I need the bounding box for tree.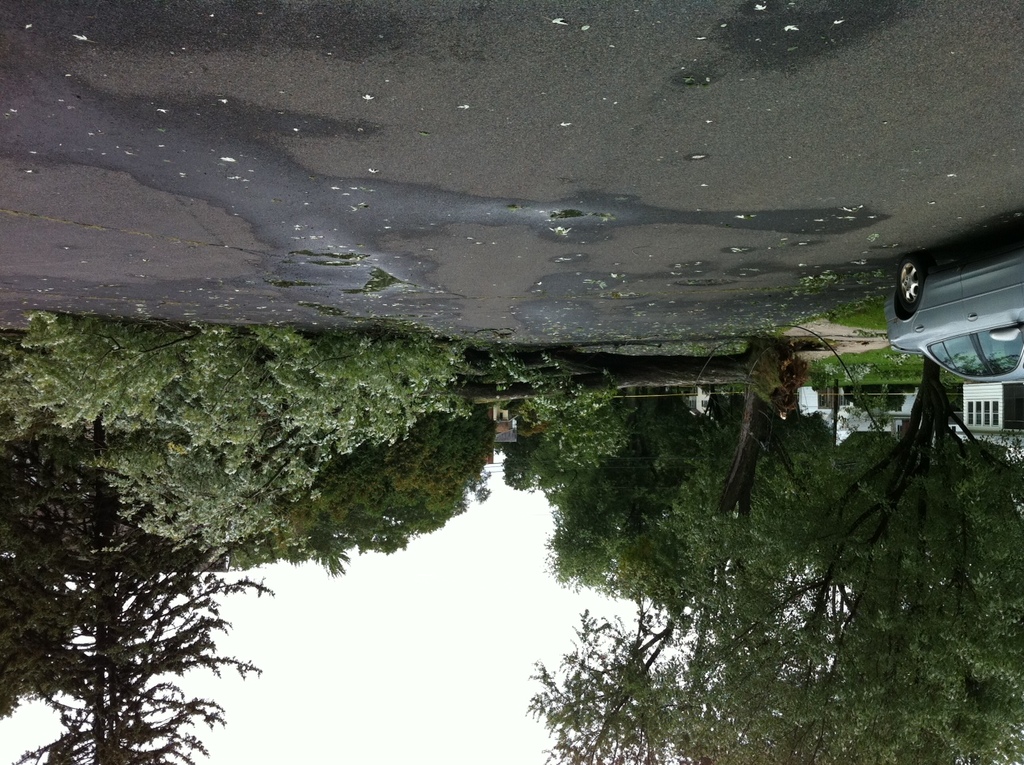
Here it is: select_region(698, 381, 845, 611).
